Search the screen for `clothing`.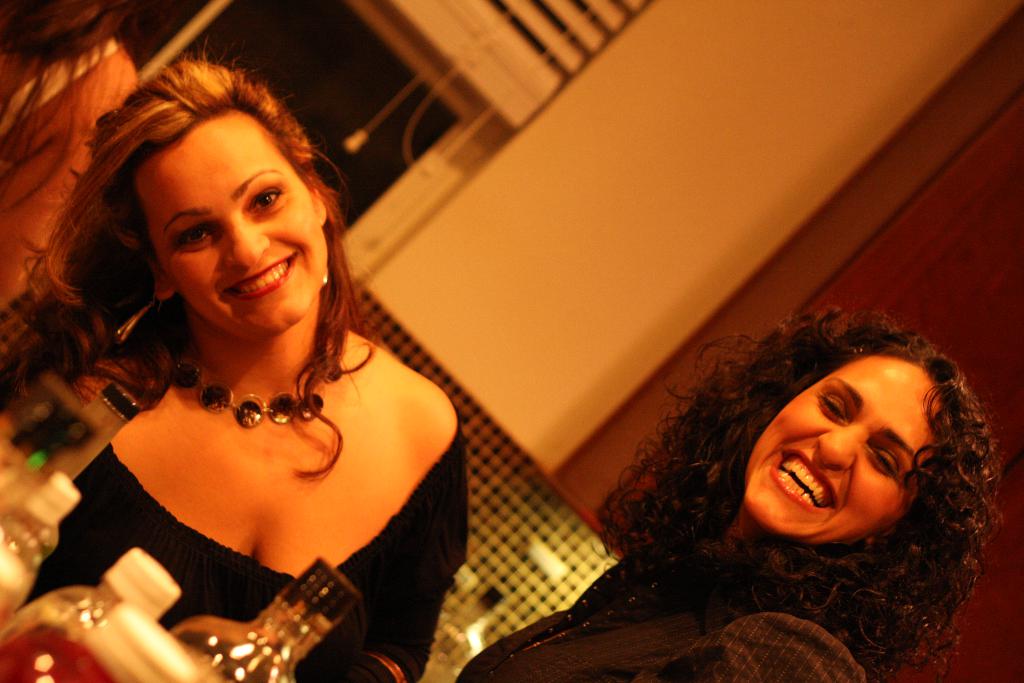
Found at [x1=458, y1=541, x2=867, y2=682].
